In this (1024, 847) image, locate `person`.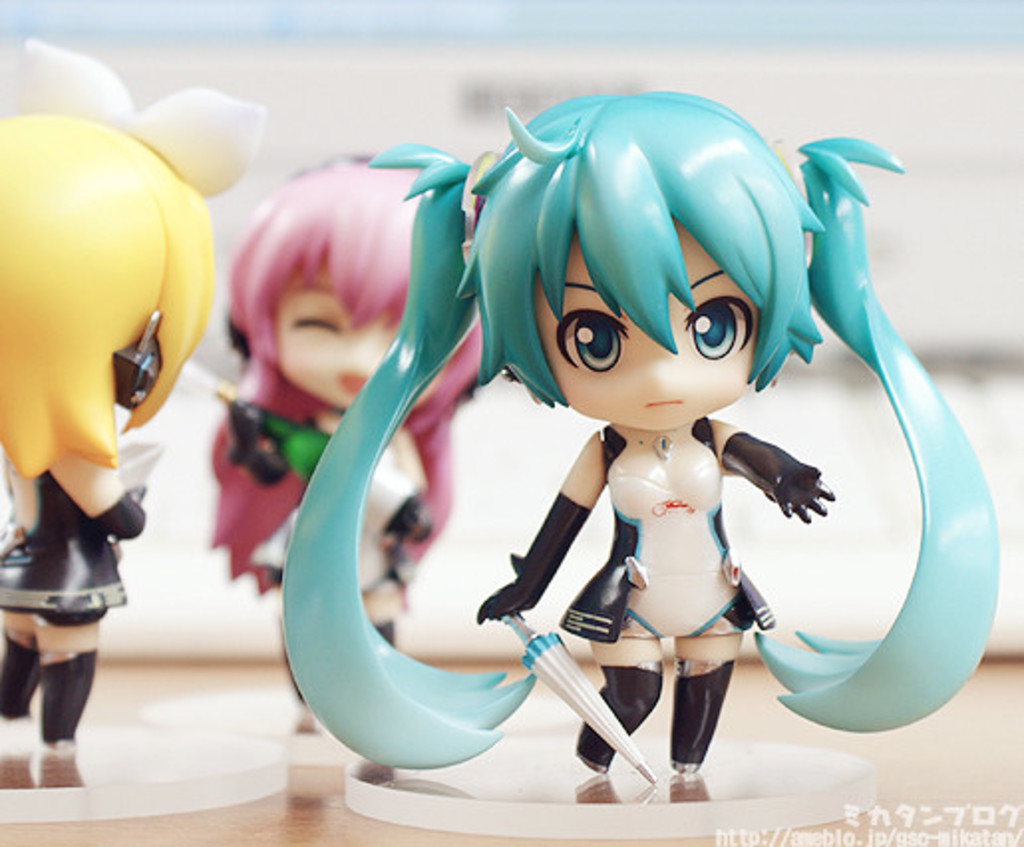
Bounding box: (left=211, top=165, right=491, bottom=738).
